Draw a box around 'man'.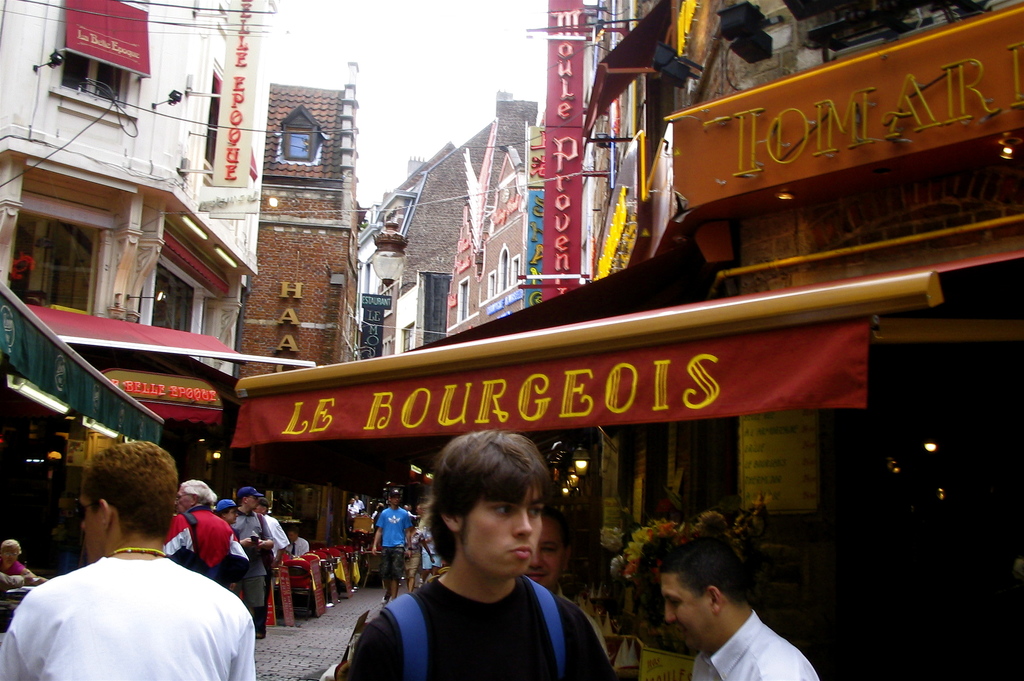
bbox=[256, 498, 289, 586].
